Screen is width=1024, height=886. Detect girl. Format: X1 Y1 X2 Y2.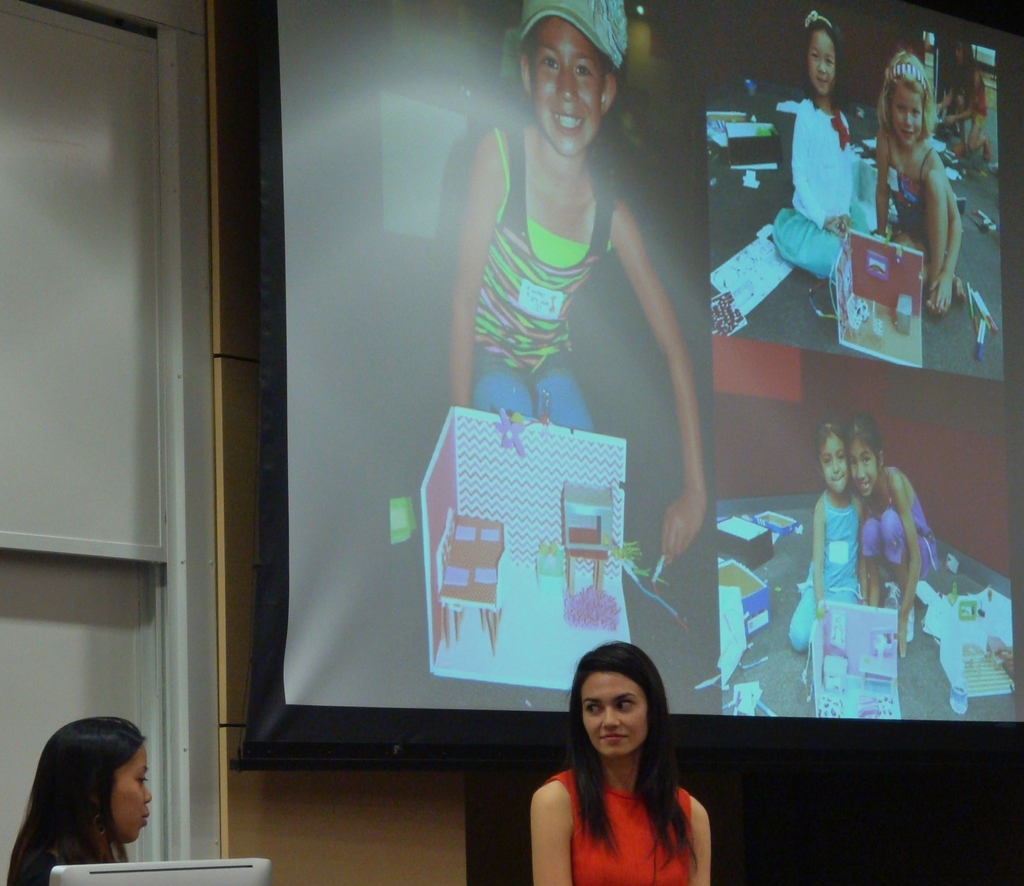
533 649 735 874.
